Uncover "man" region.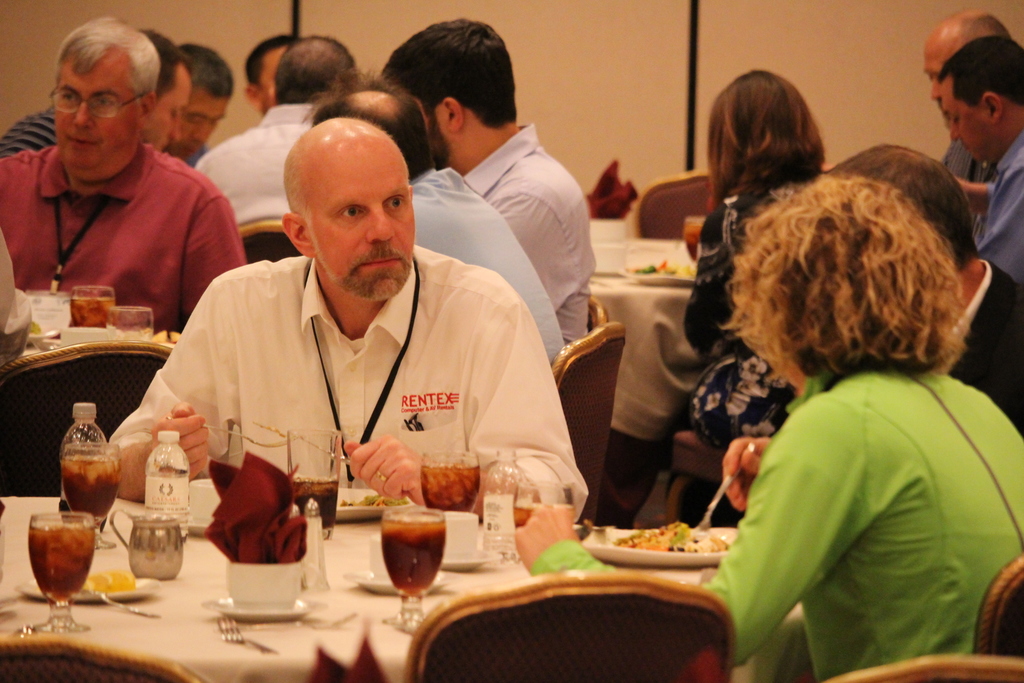
Uncovered: <bbox>935, 37, 1023, 290</bbox>.
